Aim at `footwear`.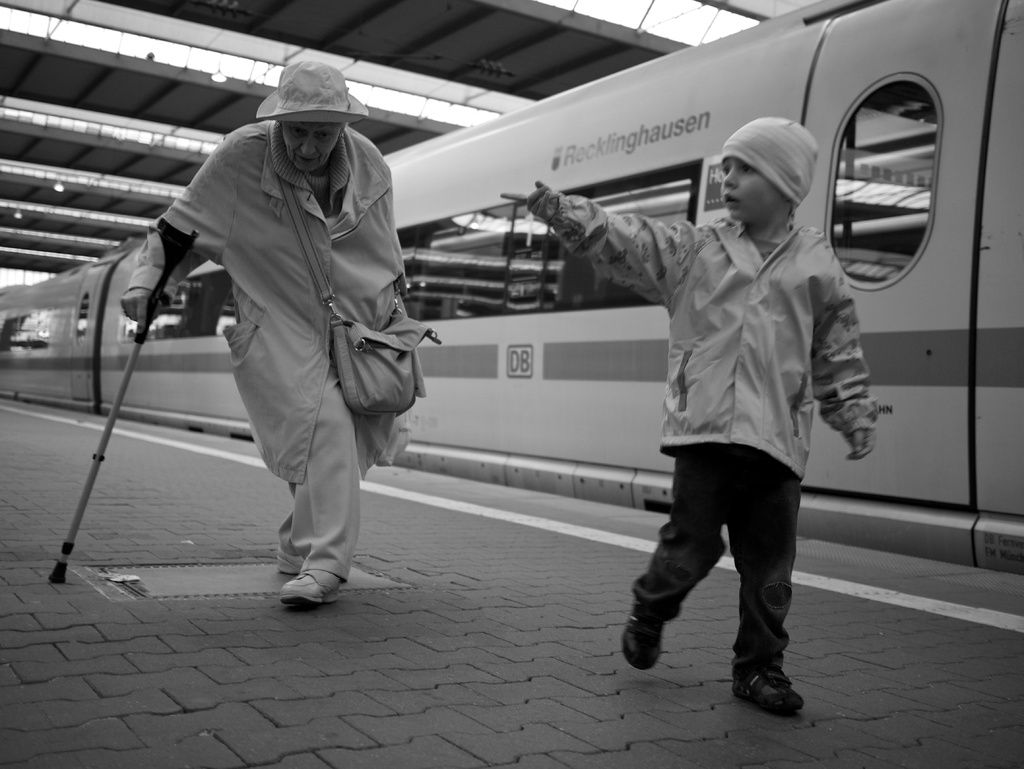
Aimed at [620,613,668,672].
